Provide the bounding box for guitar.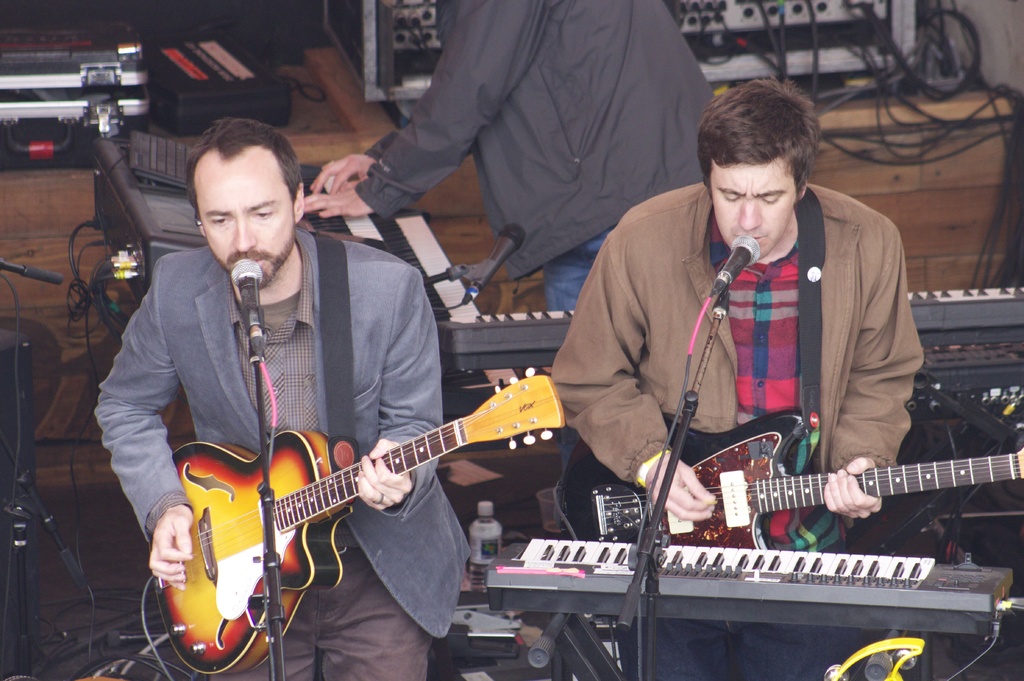
[149,363,577,644].
